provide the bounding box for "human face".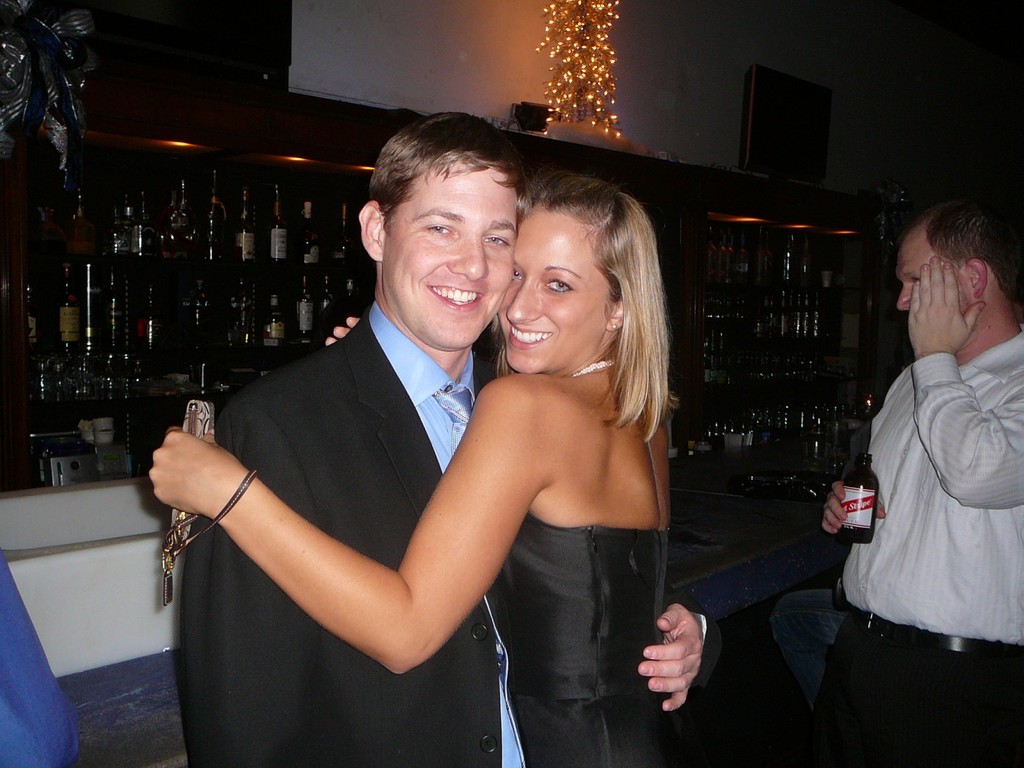
x1=894 y1=228 x2=964 y2=318.
